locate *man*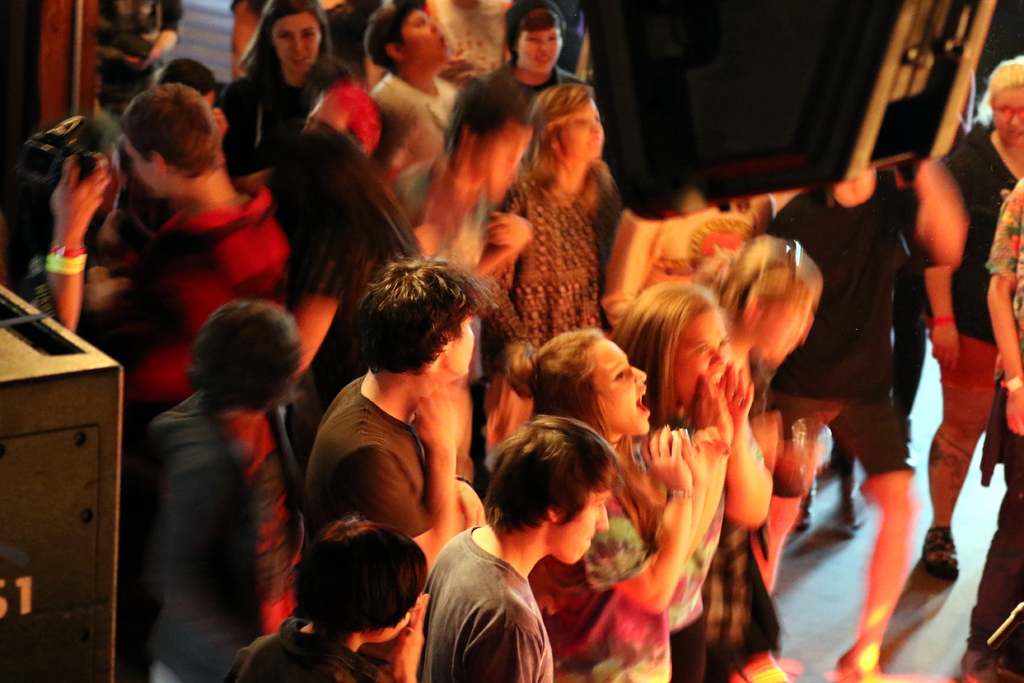
l=117, t=78, r=297, b=415
